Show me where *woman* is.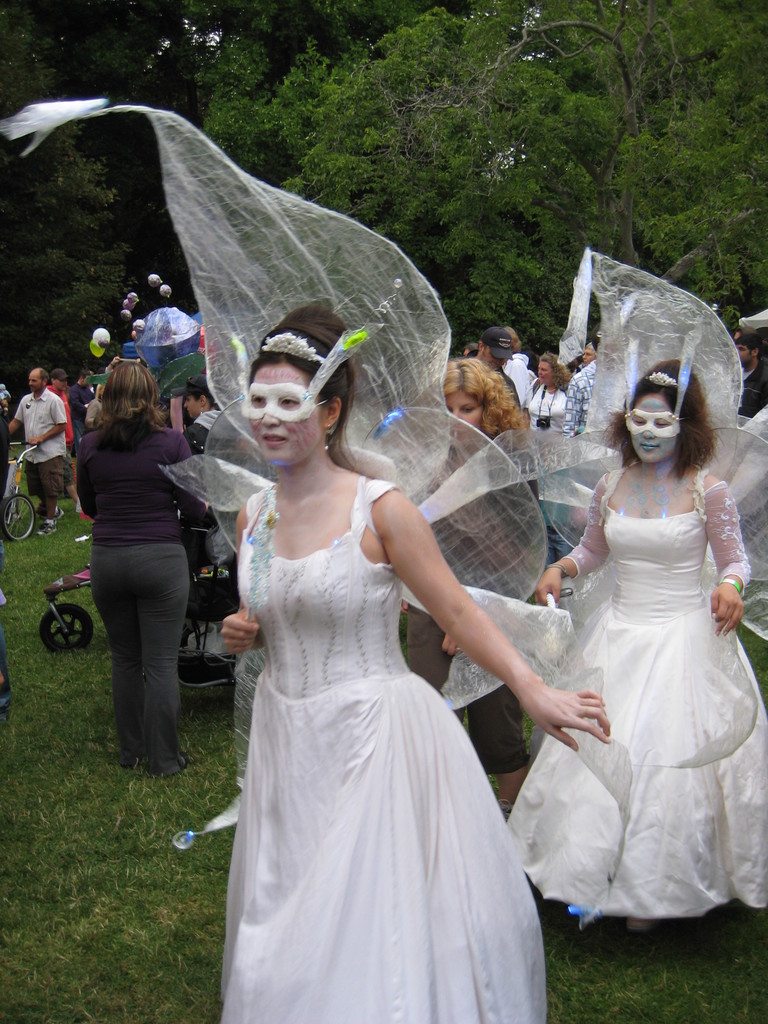
*woman* is at box=[422, 342, 551, 798].
